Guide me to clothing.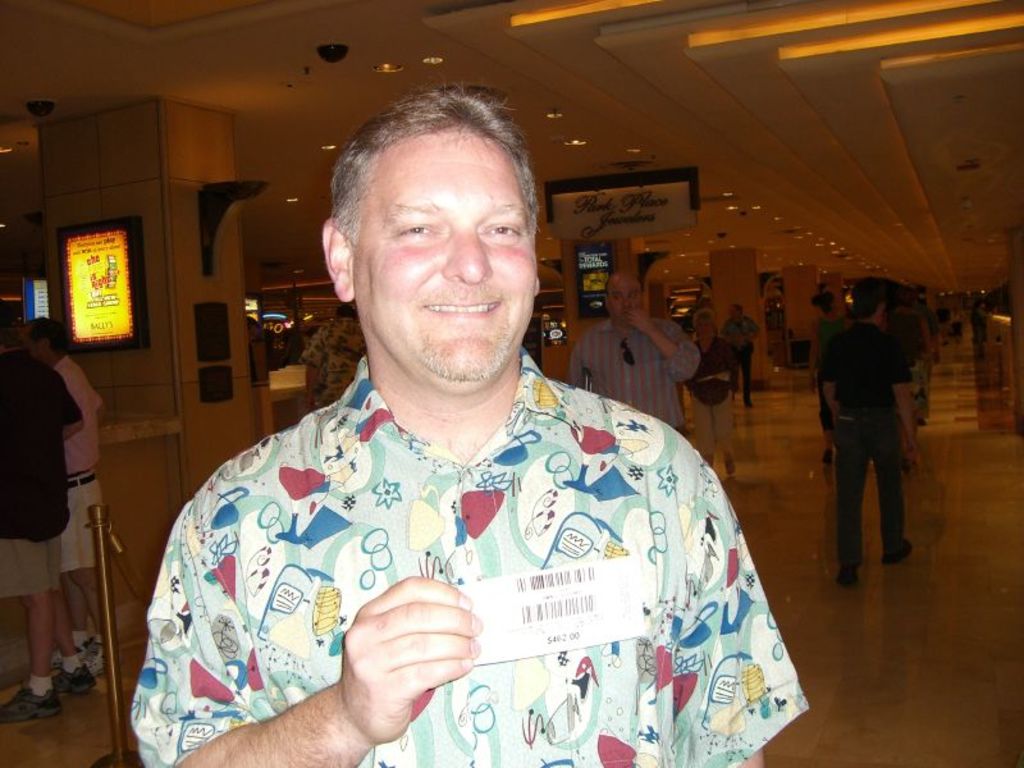
Guidance: <bbox>721, 315, 754, 404</bbox>.
